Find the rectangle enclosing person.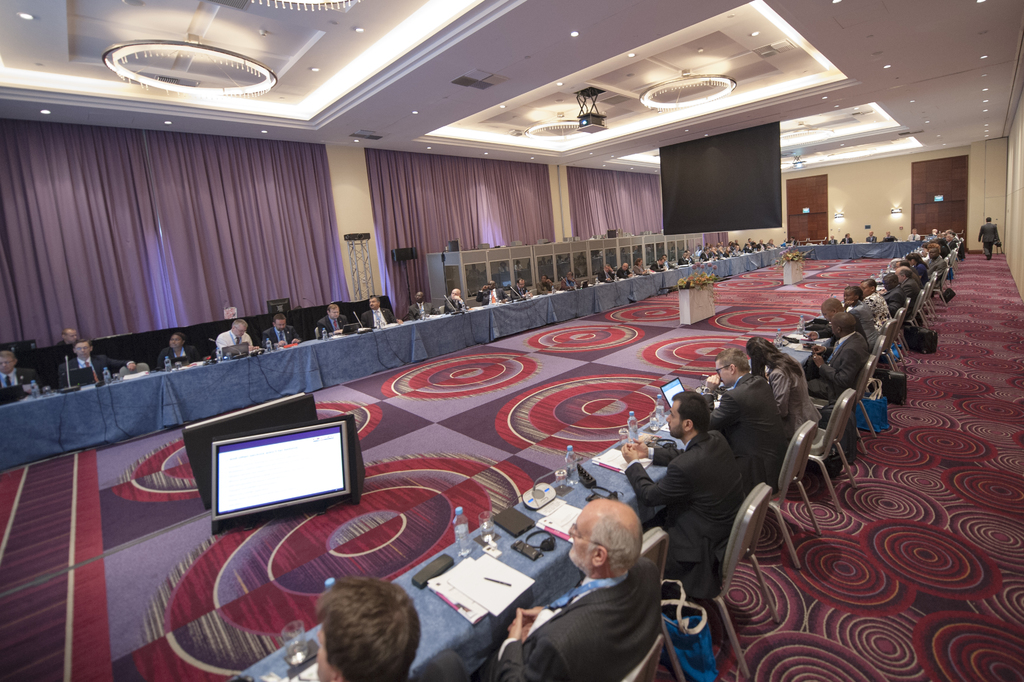
755, 237, 761, 251.
